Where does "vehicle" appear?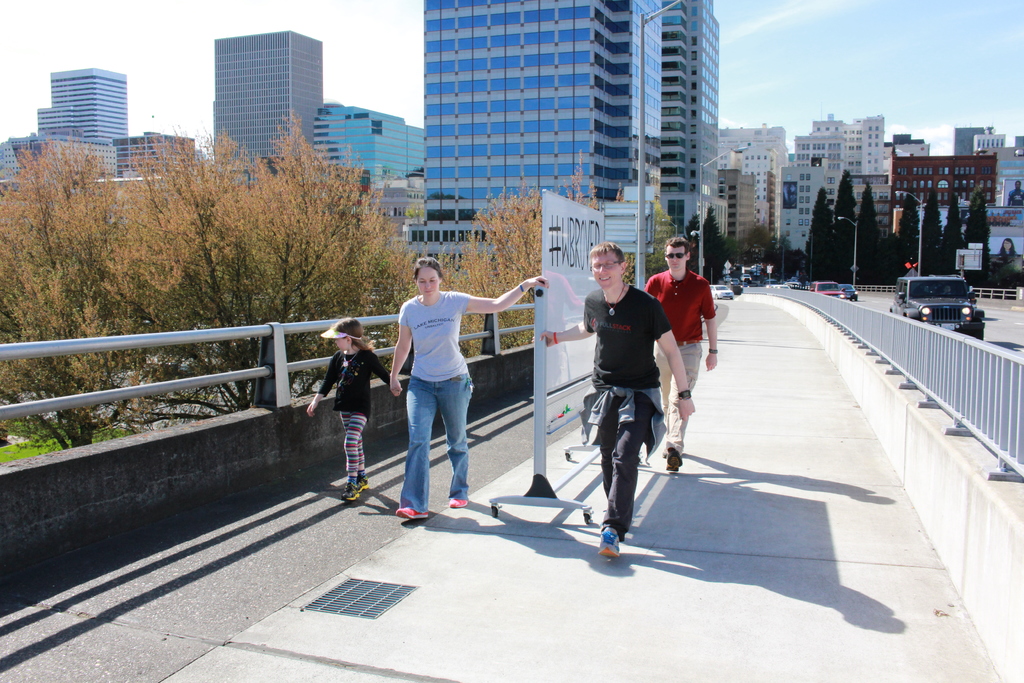
Appears at <region>898, 265, 994, 318</region>.
